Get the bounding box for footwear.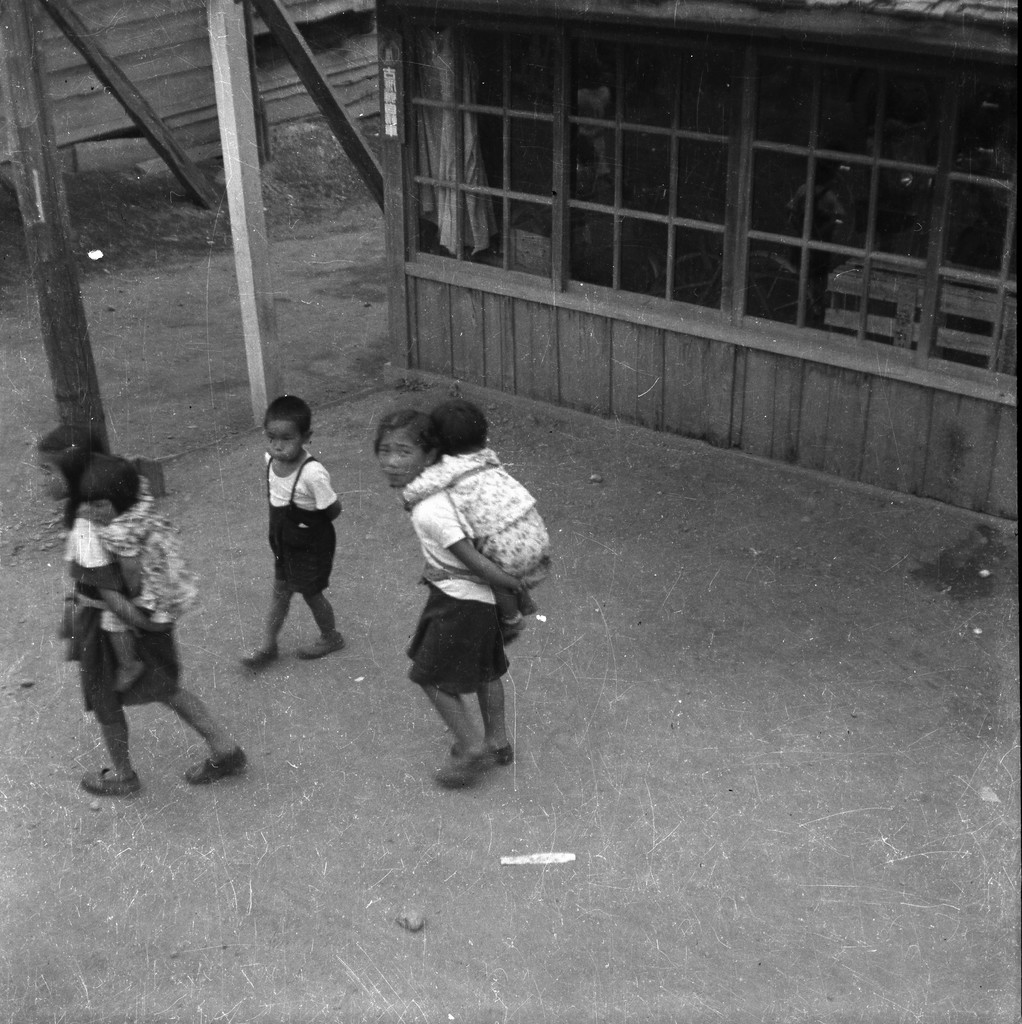
(183,741,236,785).
